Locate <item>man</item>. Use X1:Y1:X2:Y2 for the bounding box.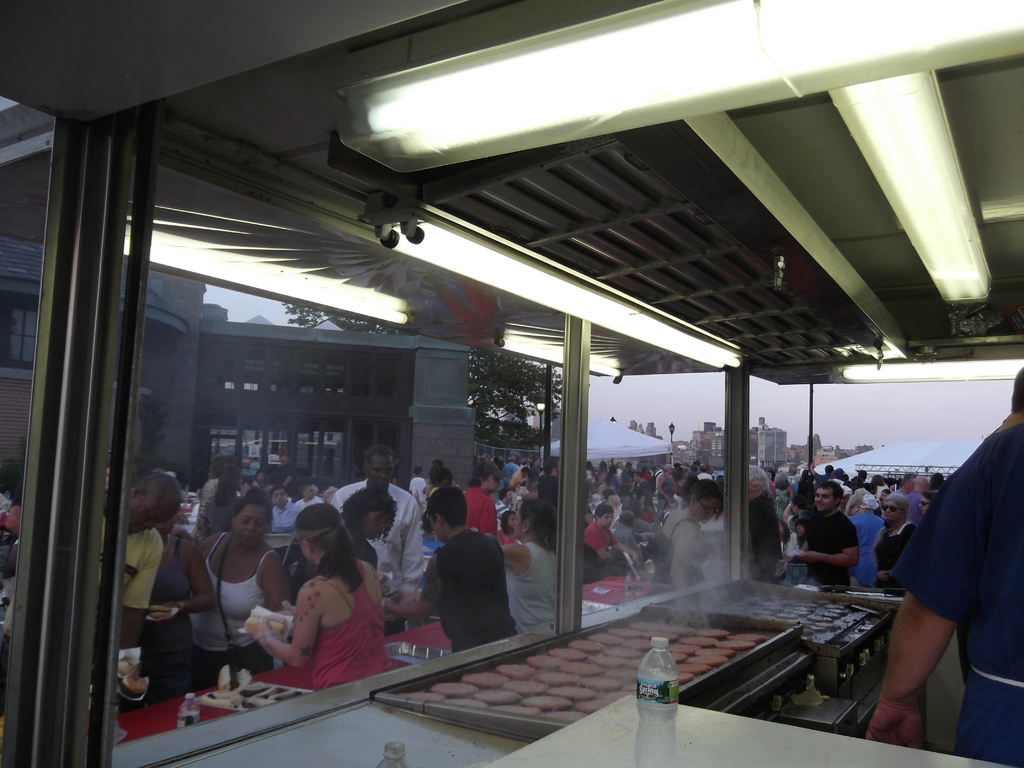
516:454:525:470.
